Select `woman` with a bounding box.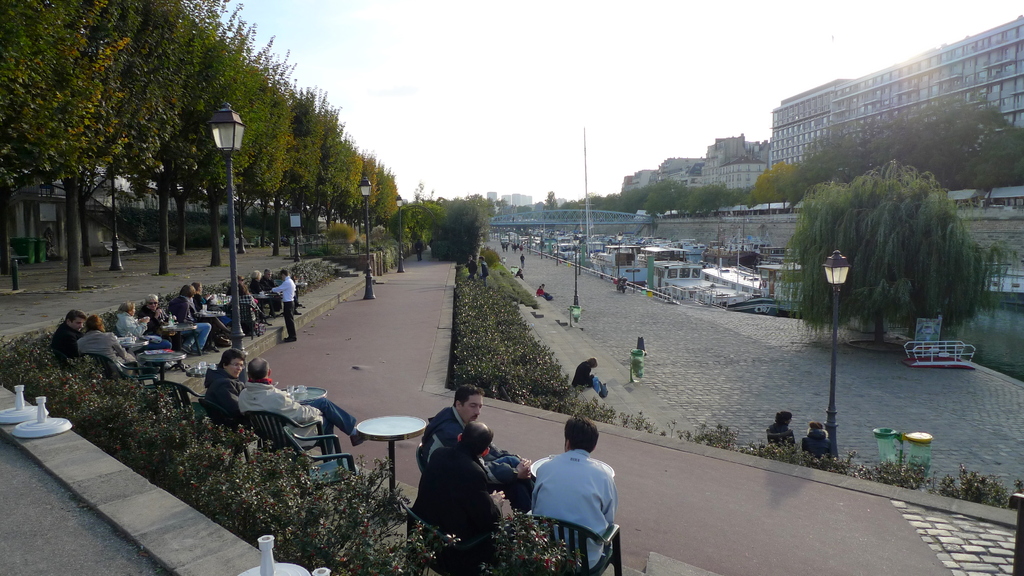
box(570, 355, 602, 396).
